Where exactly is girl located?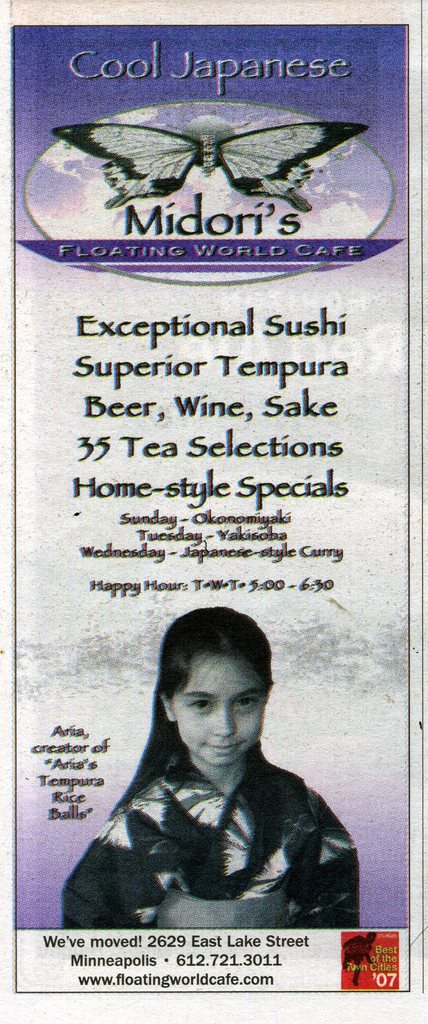
Its bounding box is <bbox>63, 608, 361, 930</bbox>.
